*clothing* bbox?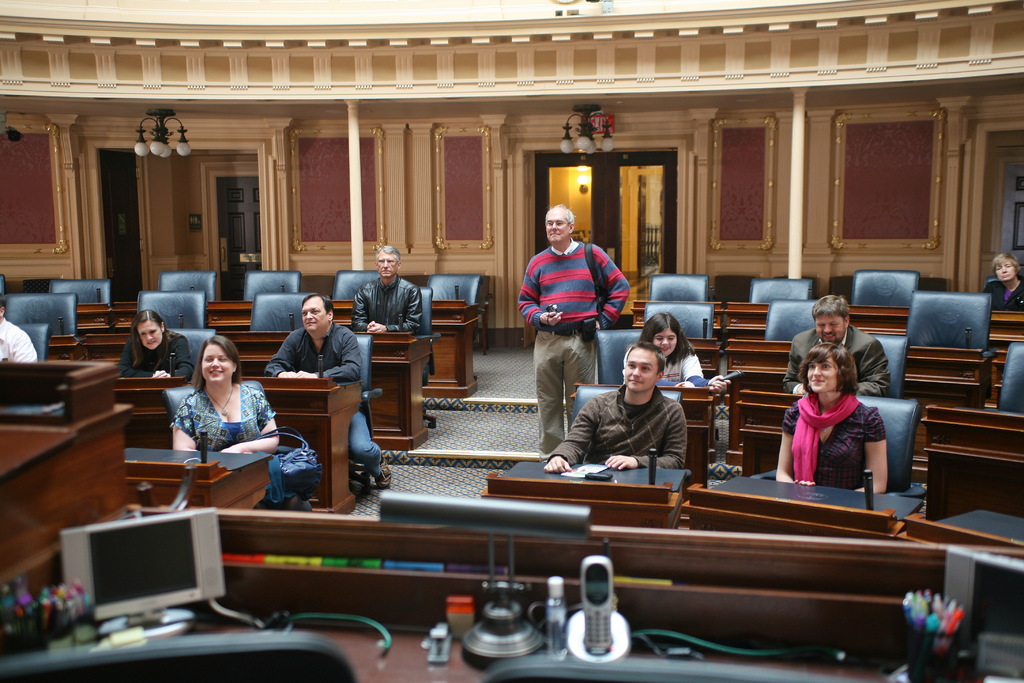
rect(622, 336, 709, 387)
